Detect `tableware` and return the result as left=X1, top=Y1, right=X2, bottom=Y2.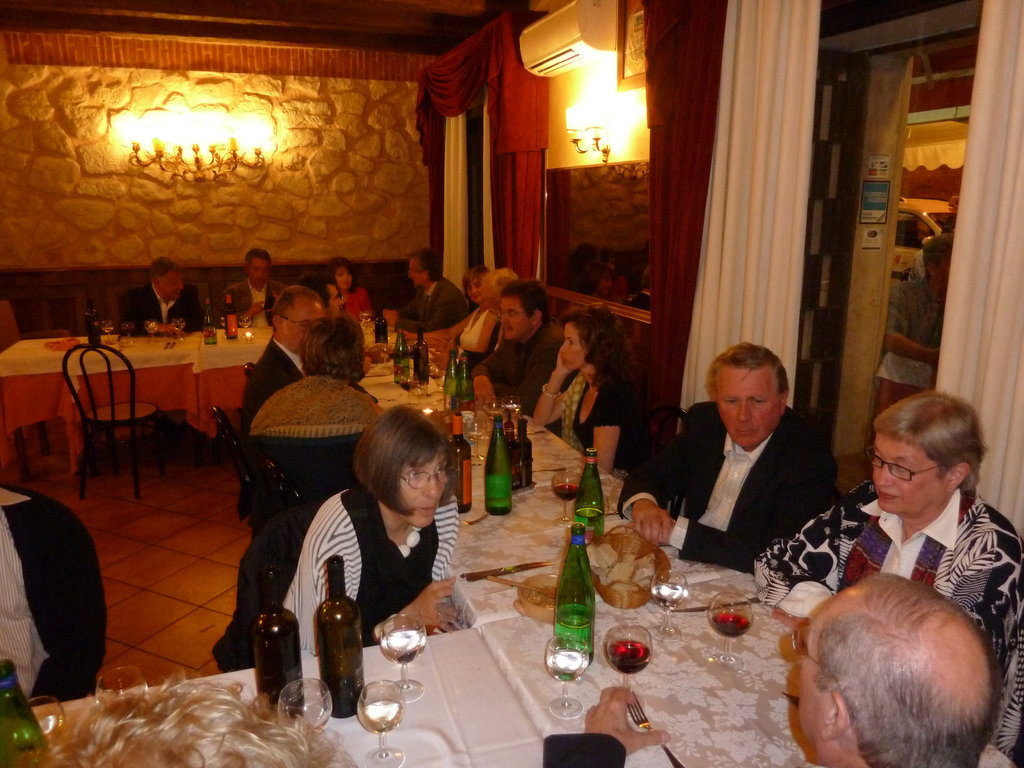
left=587, top=525, right=677, bottom=616.
